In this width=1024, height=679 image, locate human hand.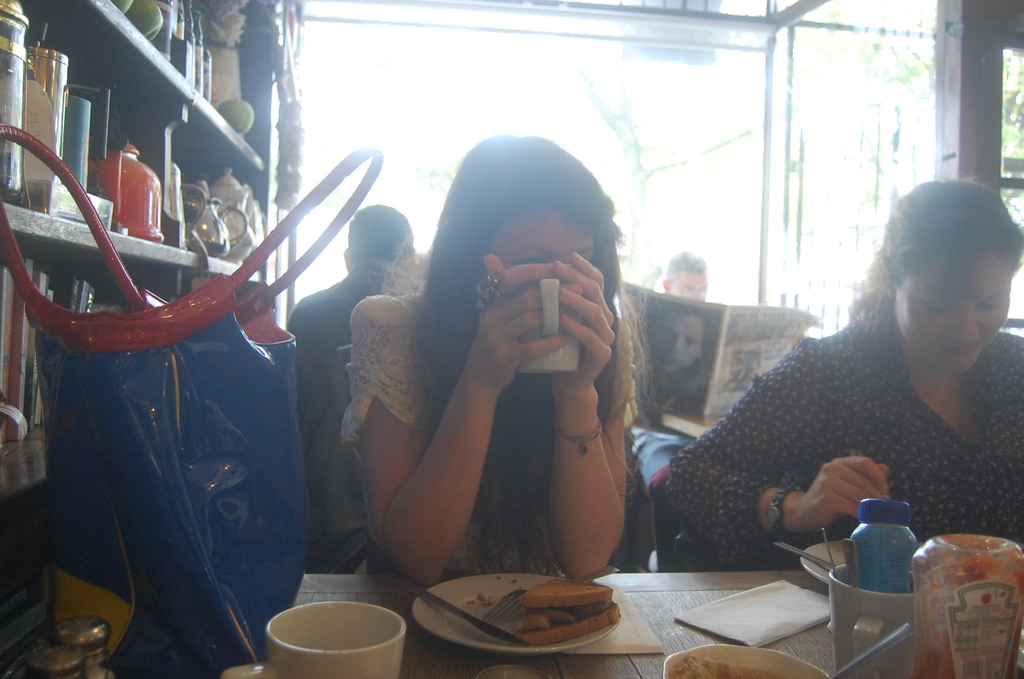
Bounding box: [553,252,617,401].
